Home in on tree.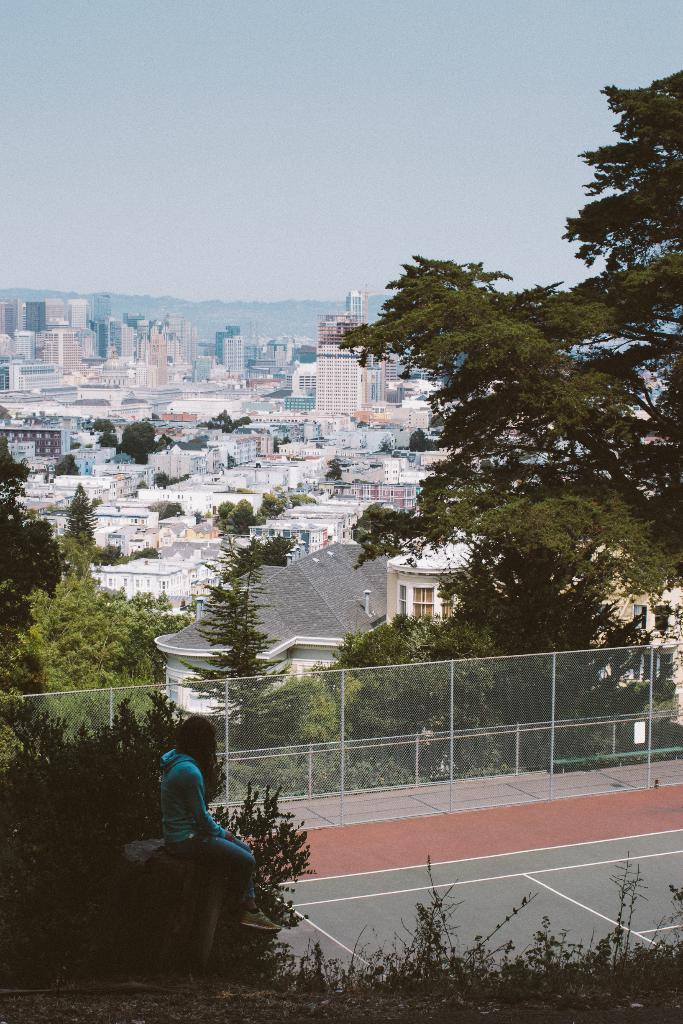
Homed in at locate(131, 544, 160, 558).
